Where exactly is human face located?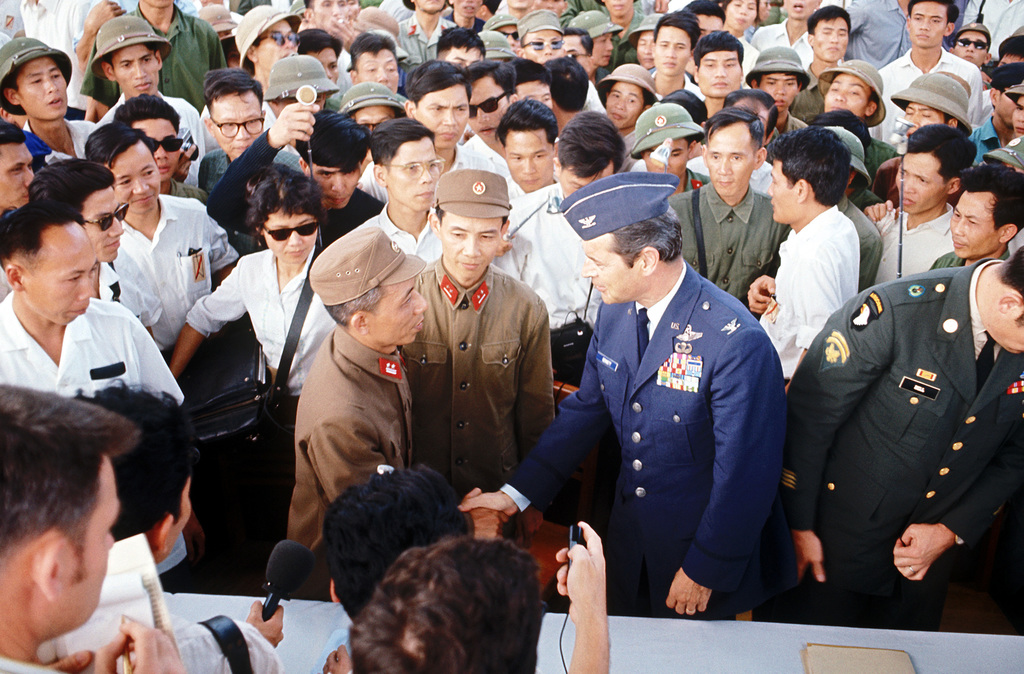
Its bounding box is 308:0:346:27.
